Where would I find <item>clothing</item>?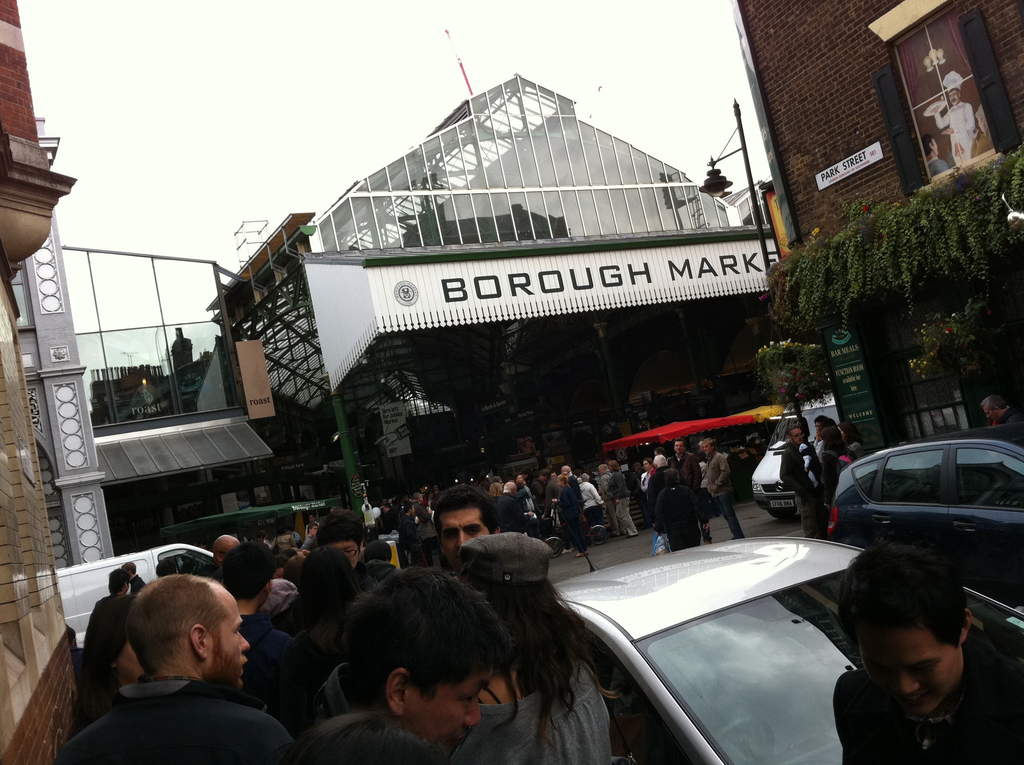
At {"left": 654, "top": 481, "right": 707, "bottom": 548}.
